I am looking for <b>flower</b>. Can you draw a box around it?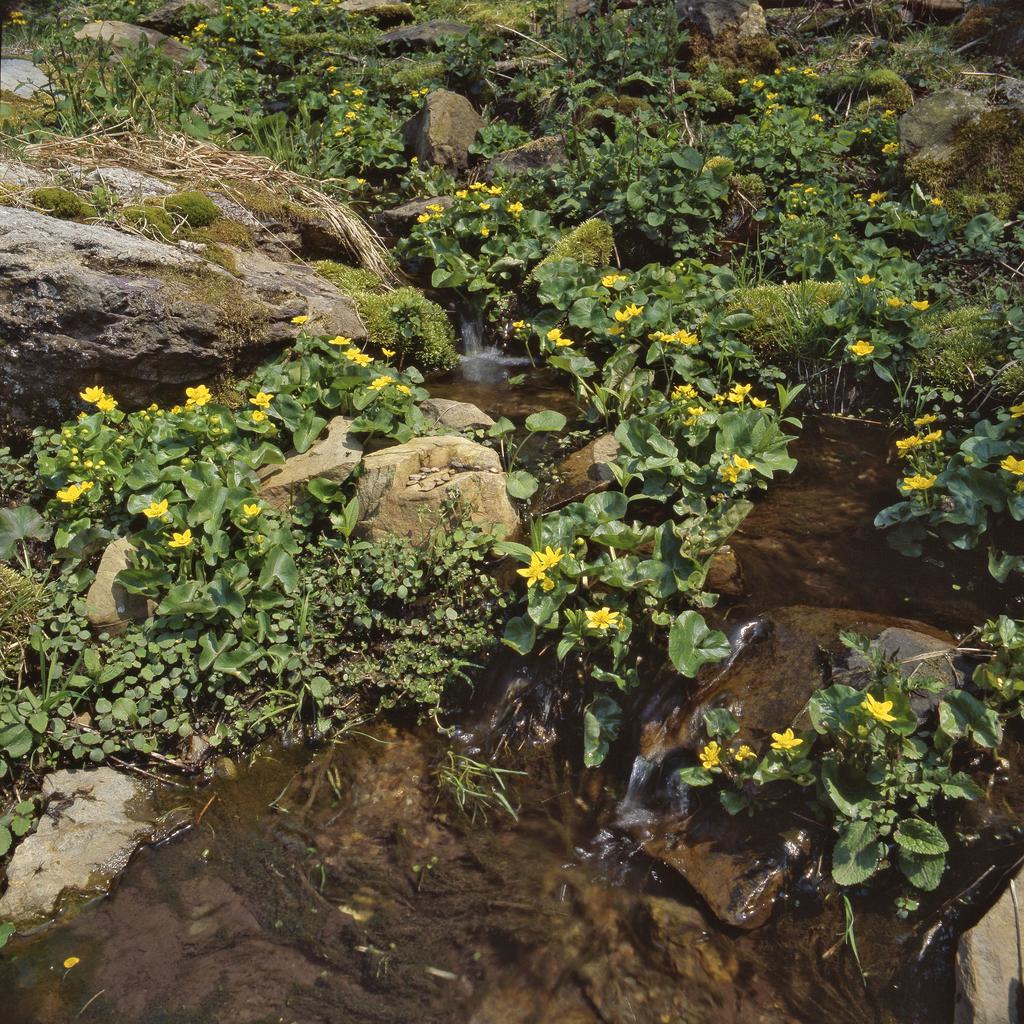
Sure, the bounding box is <region>924, 428, 943, 449</region>.
